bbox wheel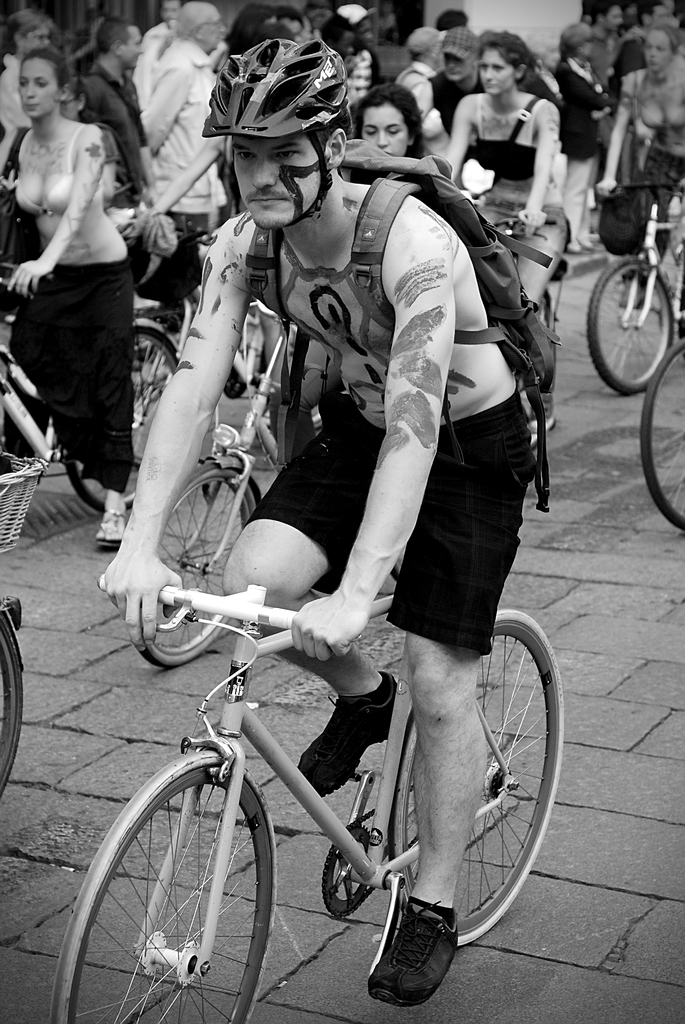
Rect(246, 323, 326, 428)
